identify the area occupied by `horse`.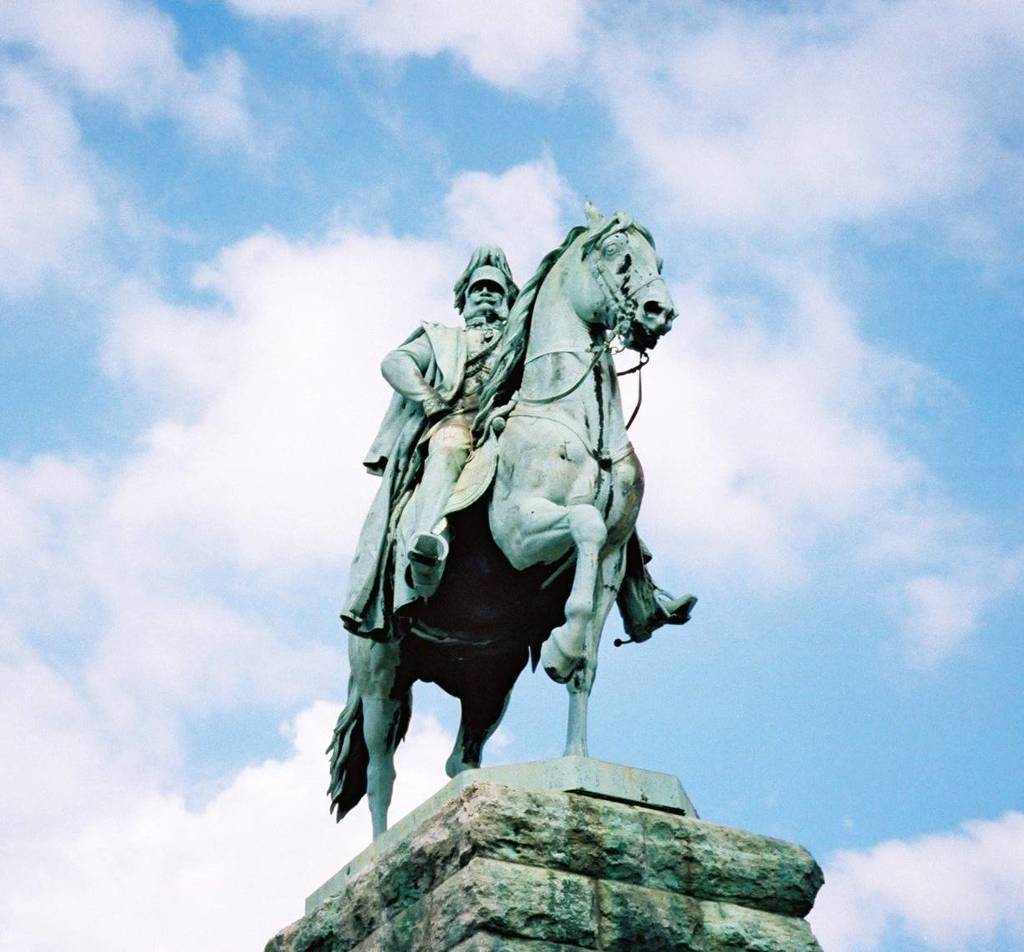
Area: detection(325, 200, 680, 852).
